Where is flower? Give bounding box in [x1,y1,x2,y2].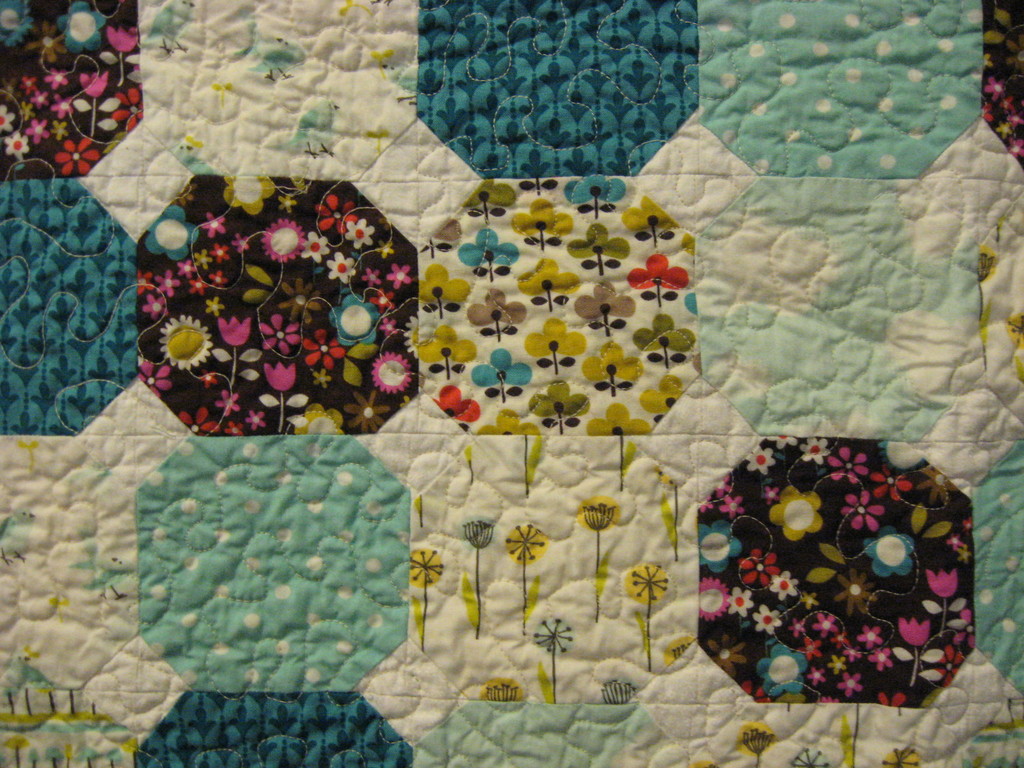
[370,290,396,308].
